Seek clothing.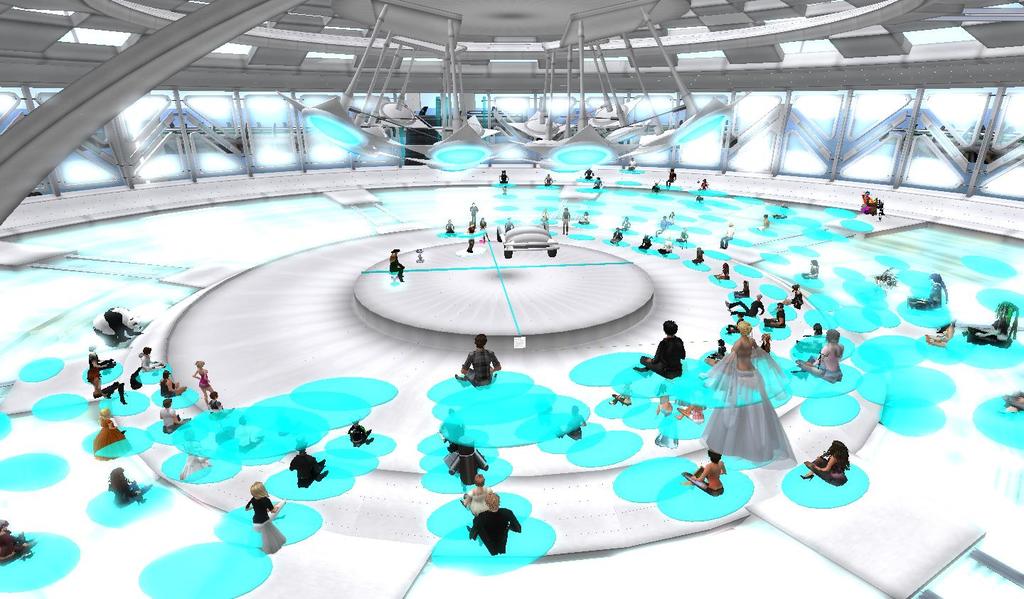
(611, 229, 622, 244).
